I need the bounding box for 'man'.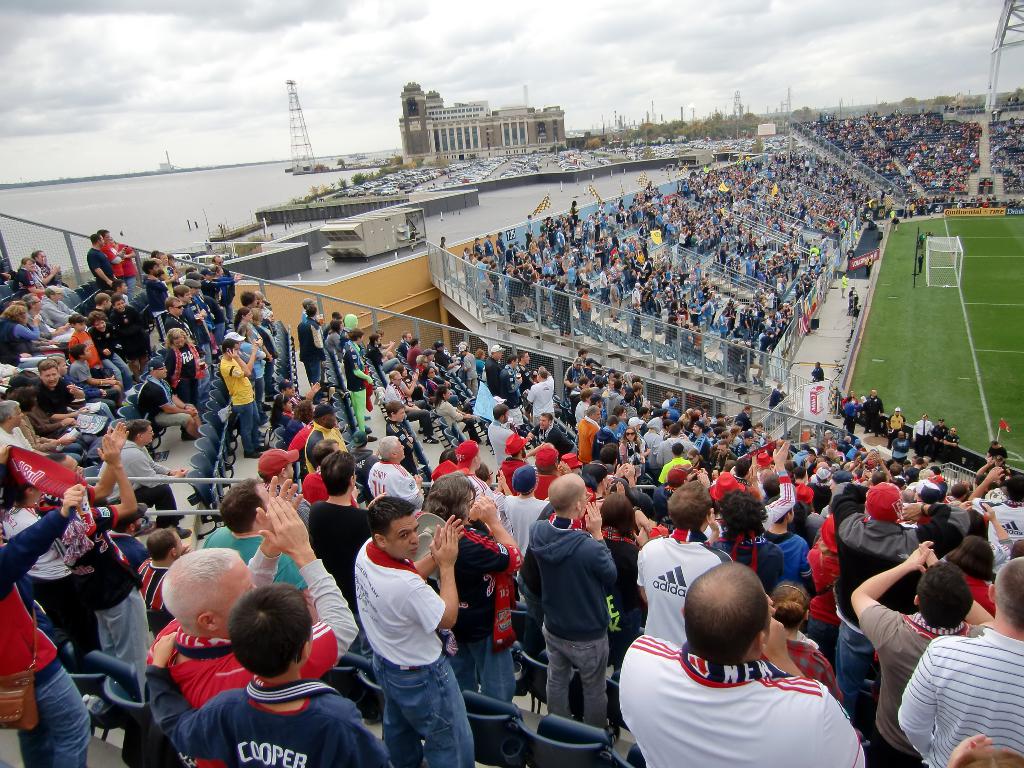
Here it is: 930, 417, 948, 457.
